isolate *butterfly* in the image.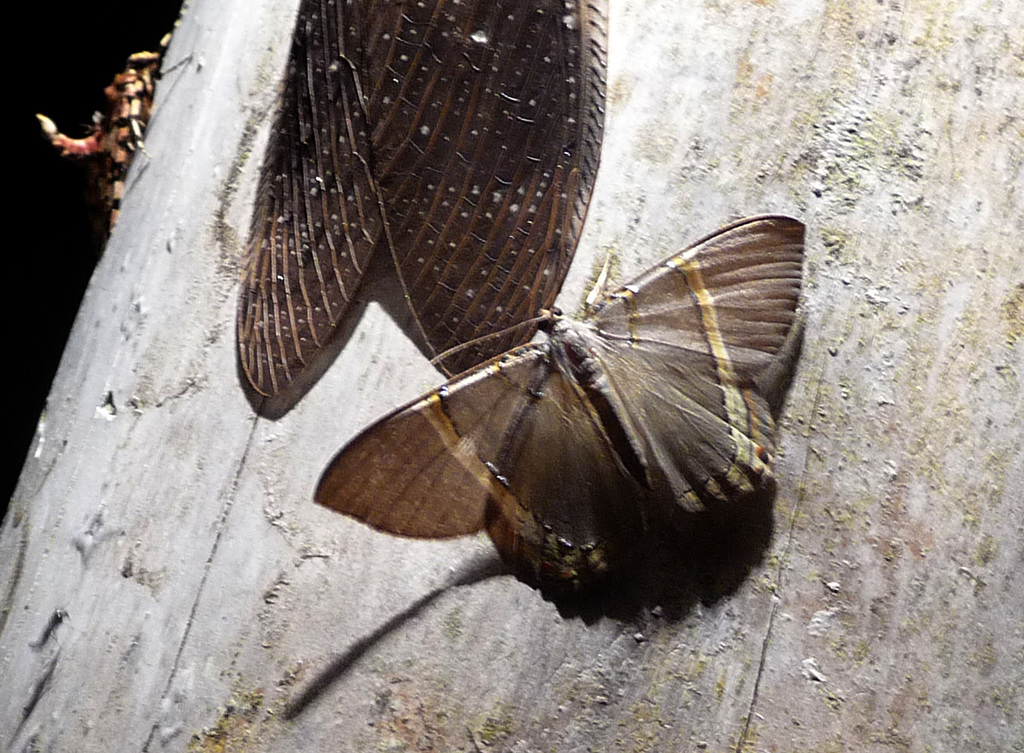
Isolated region: (x1=260, y1=0, x2=608, y2=402).
